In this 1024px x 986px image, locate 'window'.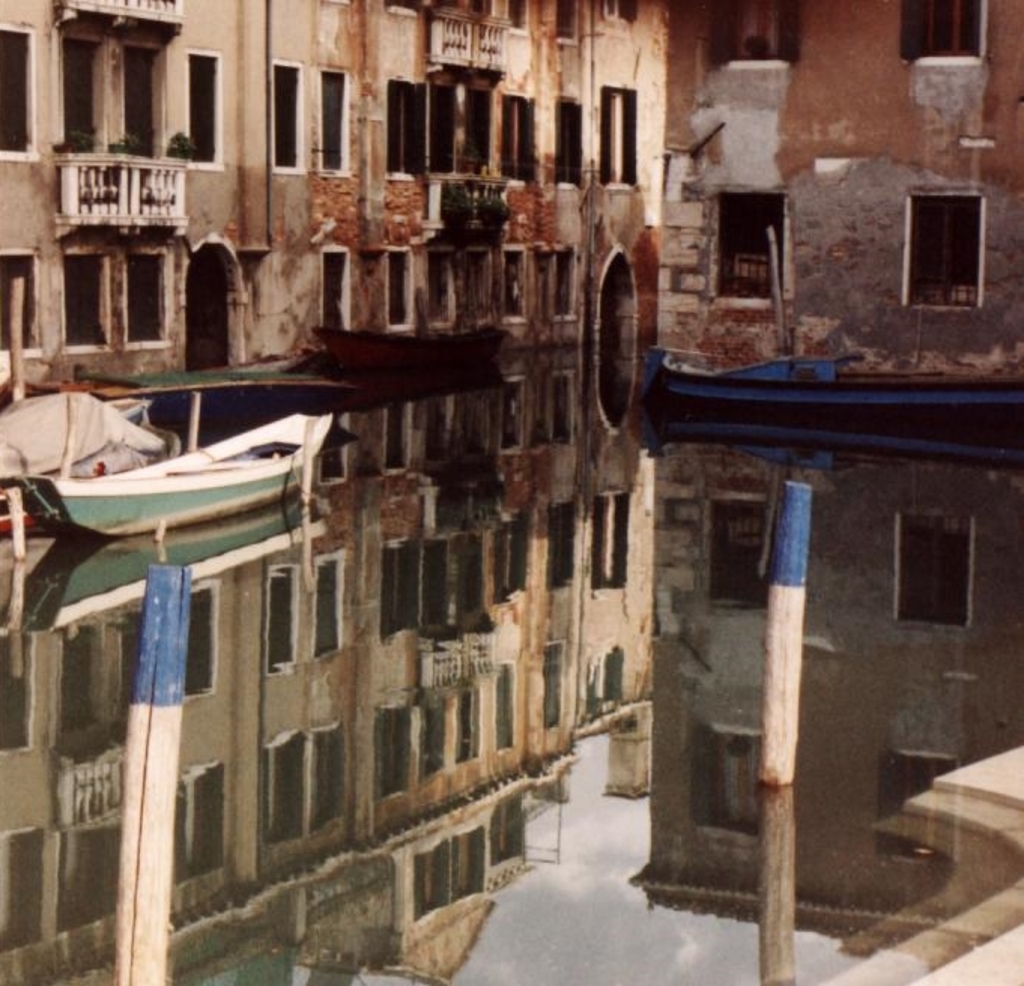
Bounding box: (3,18,39,159).
